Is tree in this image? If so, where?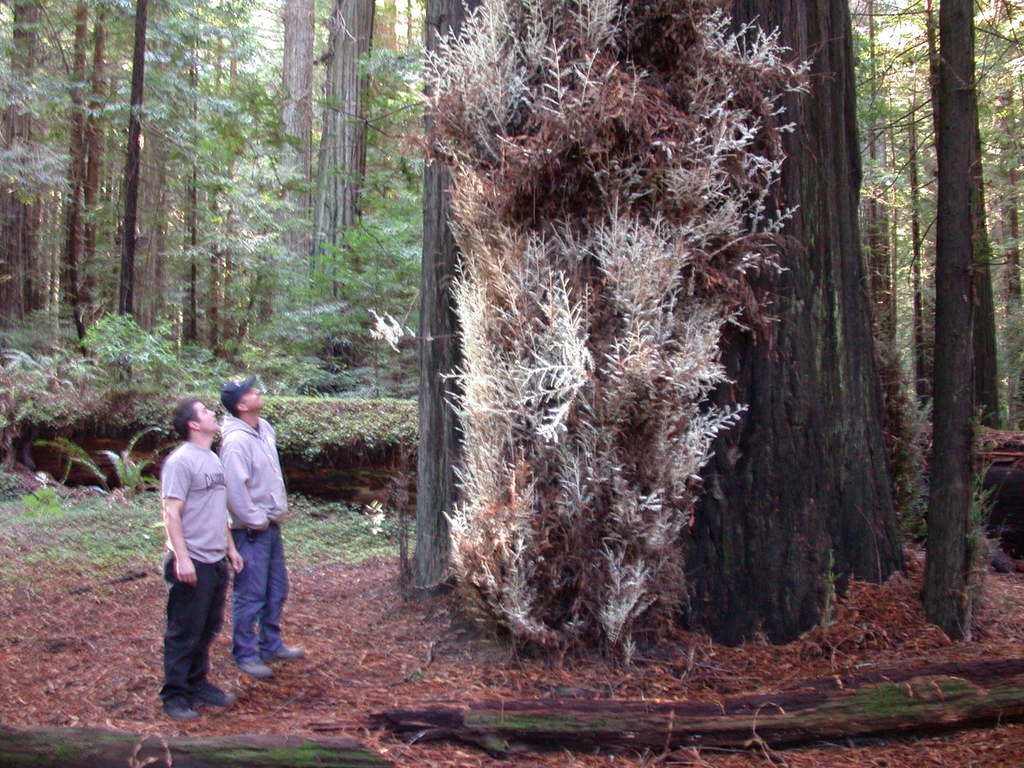
Yes, at 212,1,259,351.
